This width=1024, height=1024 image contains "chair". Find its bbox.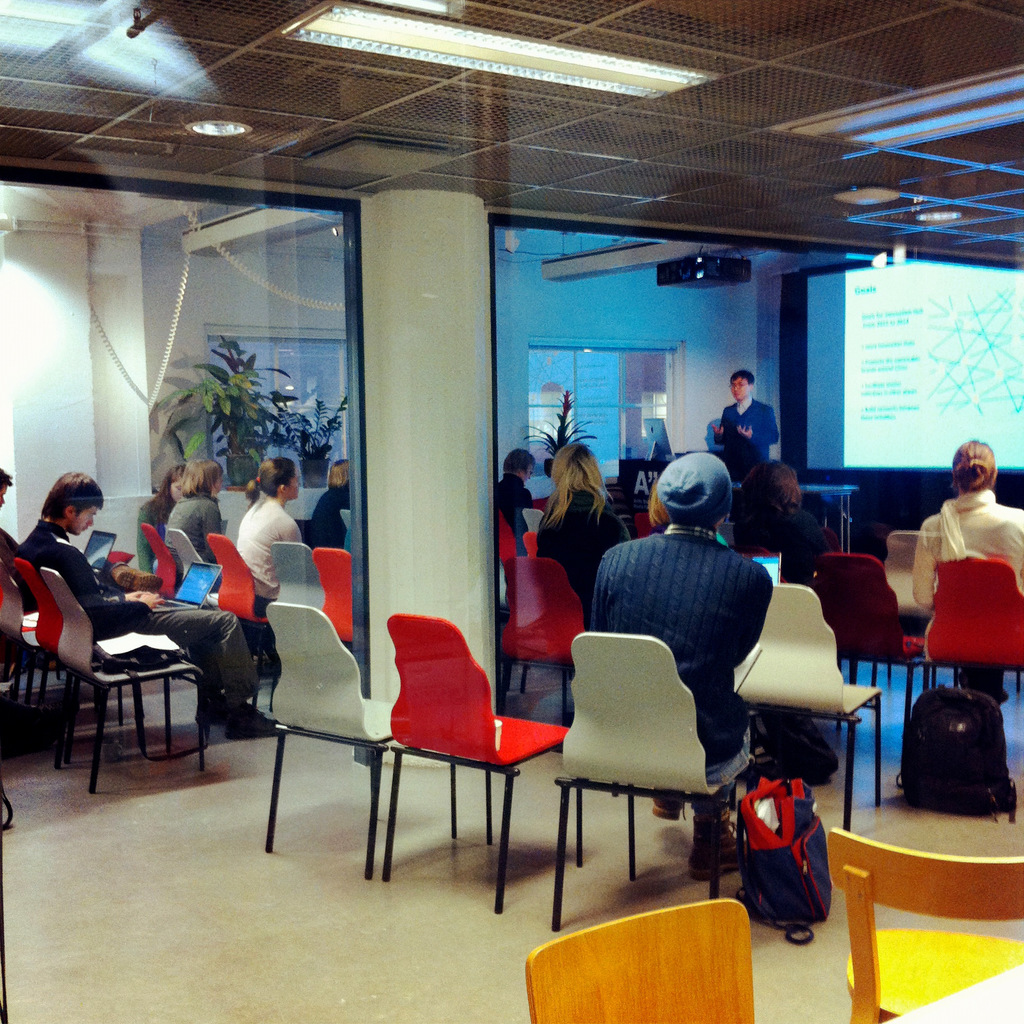
bbox(209, 532, 285, 709).
